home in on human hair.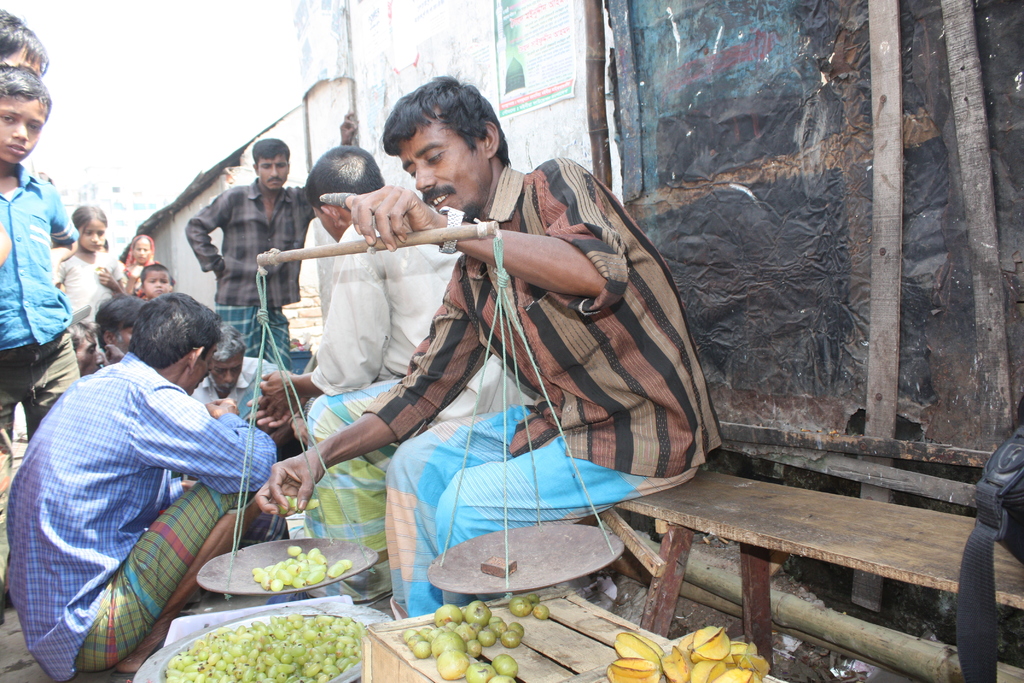
Homed in at 248, 134, 294, 167.
